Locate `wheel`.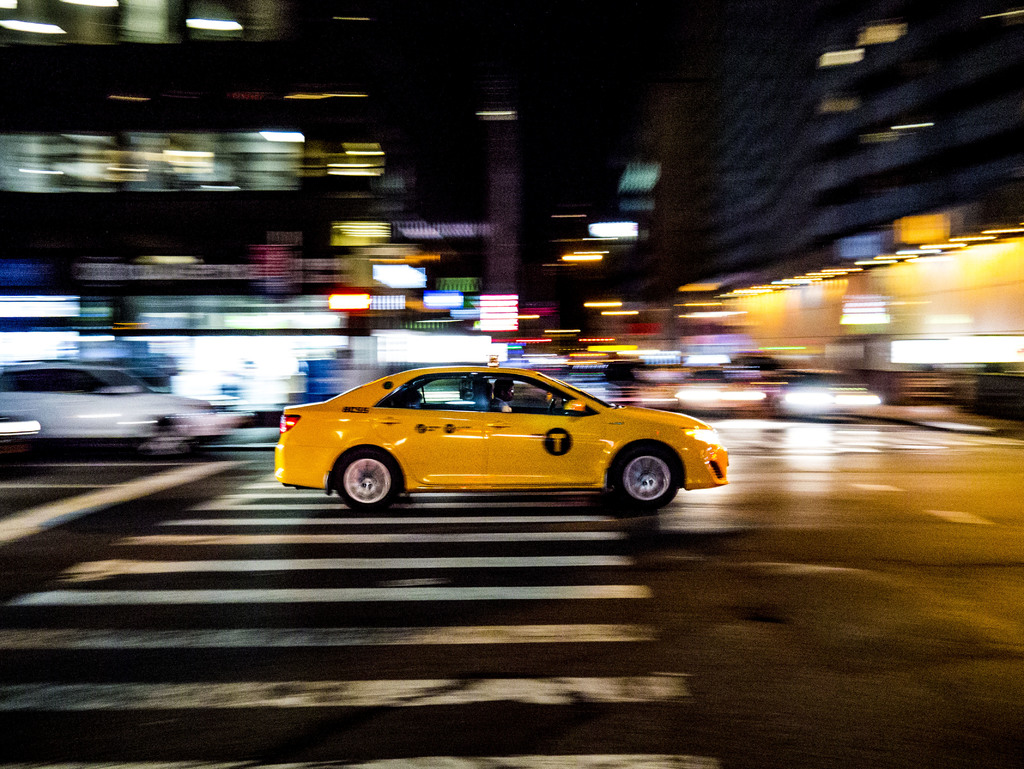
Bounding box: rect(600, 446, 687, 515).
